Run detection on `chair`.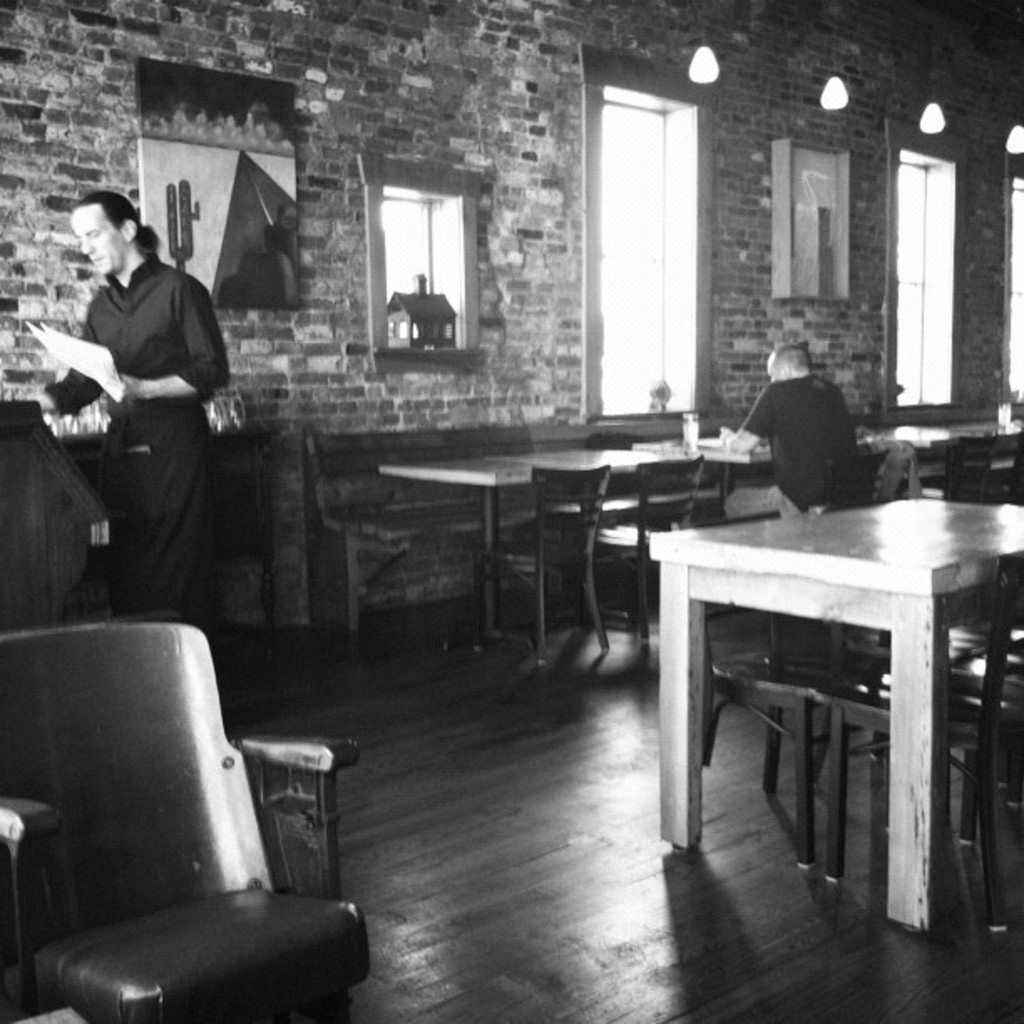
Result: 823:447:892:509.
